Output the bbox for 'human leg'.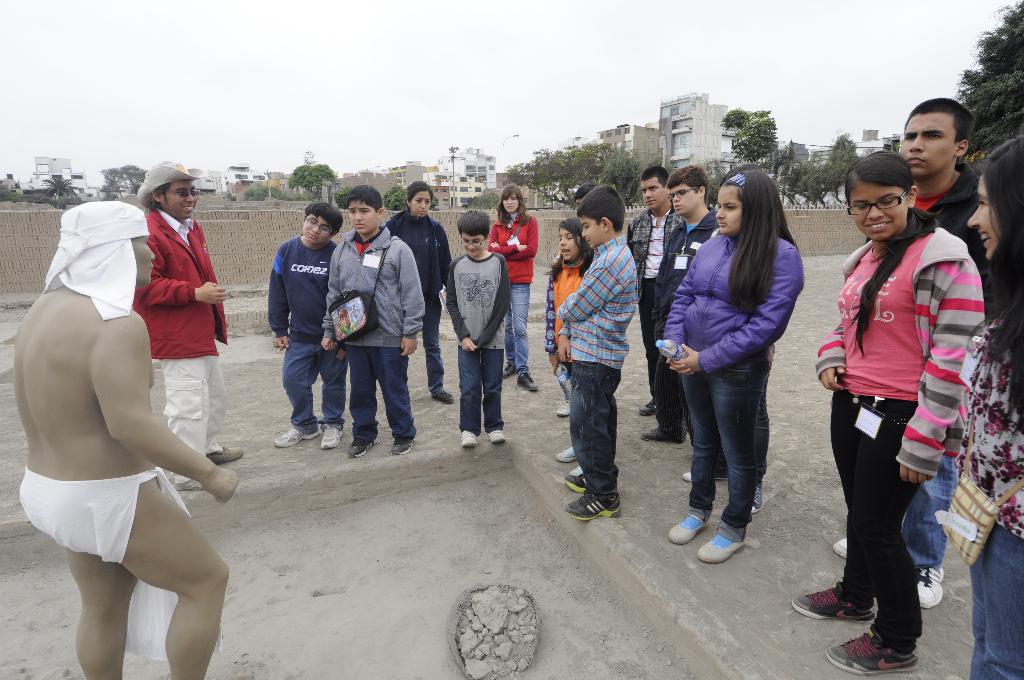
detection(375, 348, 415, 470).
